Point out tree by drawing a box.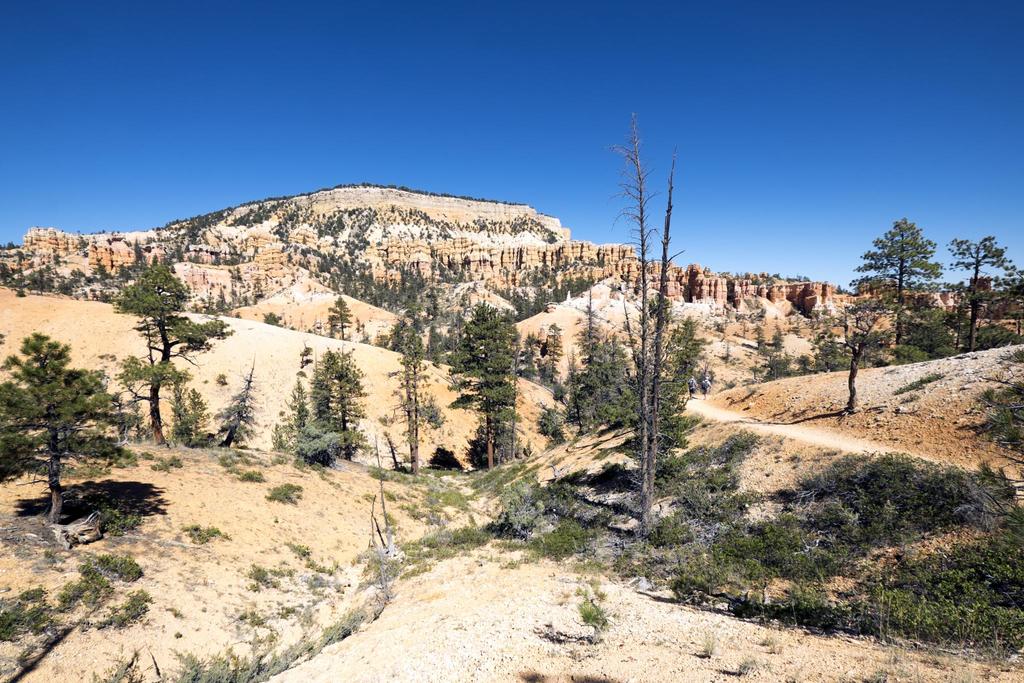
Rect(794, 271, 810, 284).
